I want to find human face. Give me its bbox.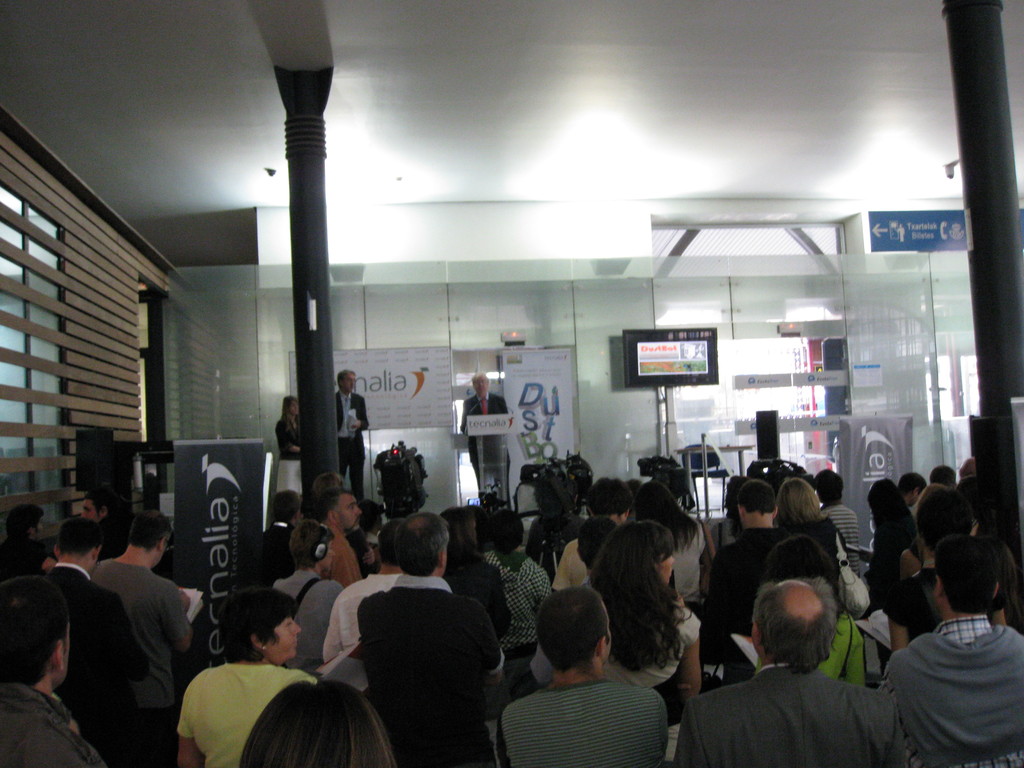
detection(335, 495, 361, 534).
